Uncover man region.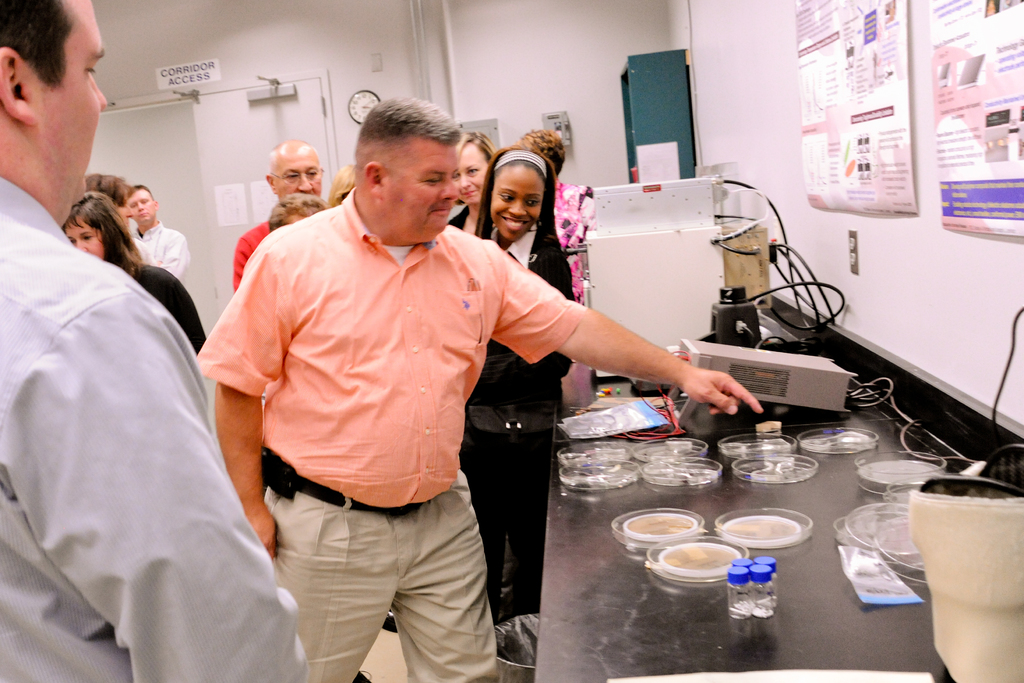
Uncovered: <bbox>234, 136, 323, 290</bbox>.
